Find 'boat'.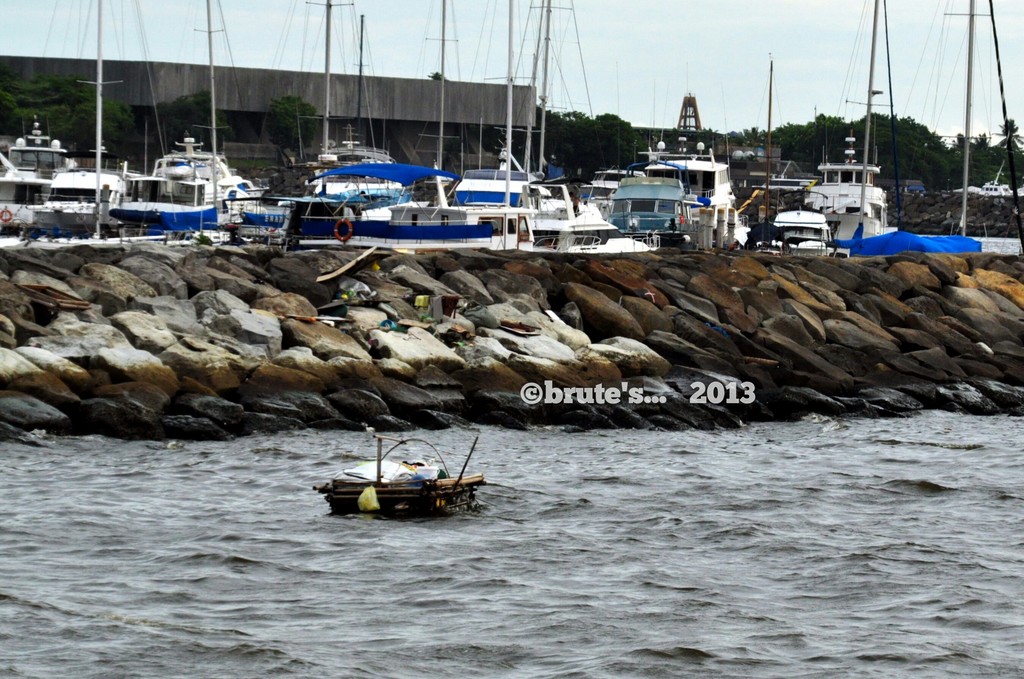
left=127, top=0, right=262, bottom=227.
